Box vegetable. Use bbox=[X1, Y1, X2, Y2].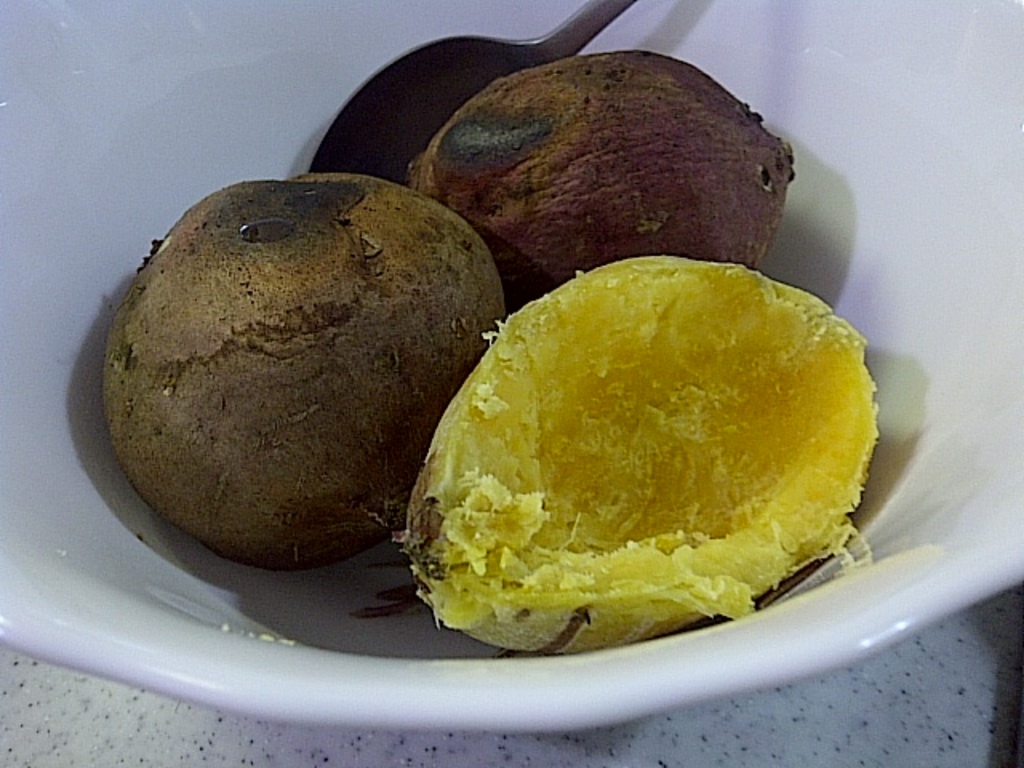
bbox=[395, 254, 886, 653].
